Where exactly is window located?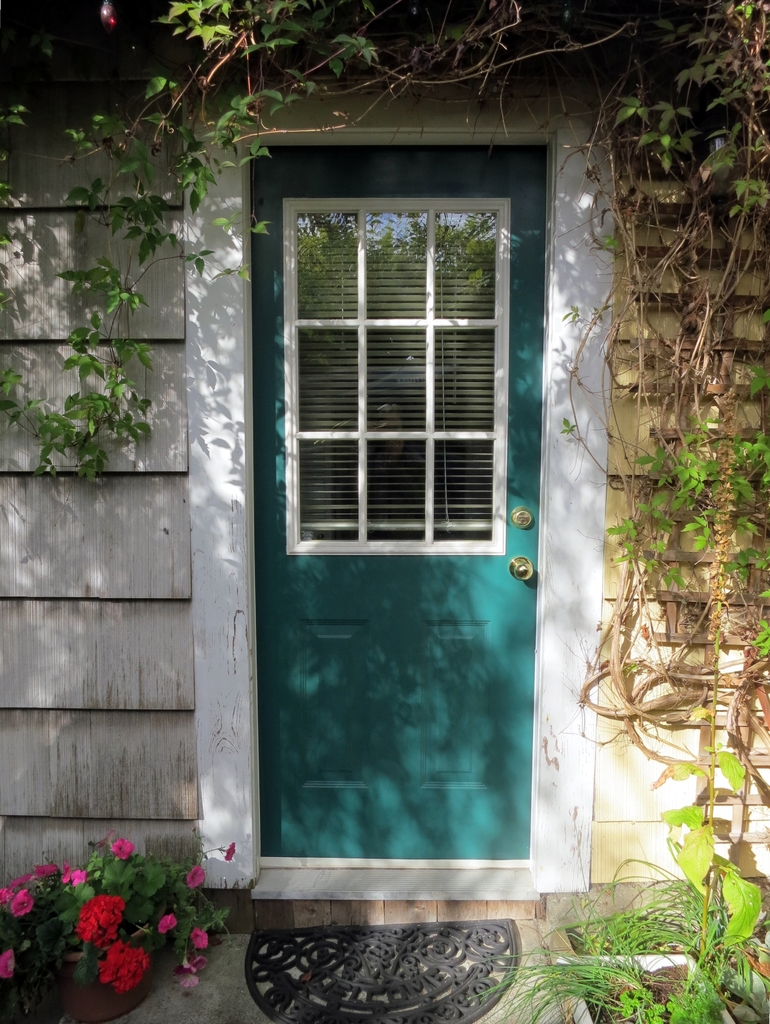
Its bounding box is [227,82,587,901].
